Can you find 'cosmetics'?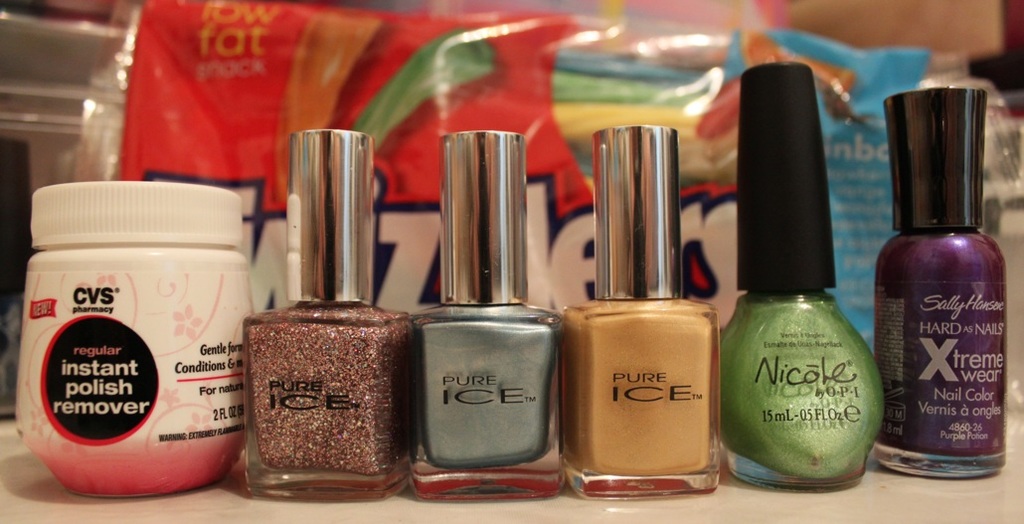
Yes, bounding box: 407 126 569 501.
